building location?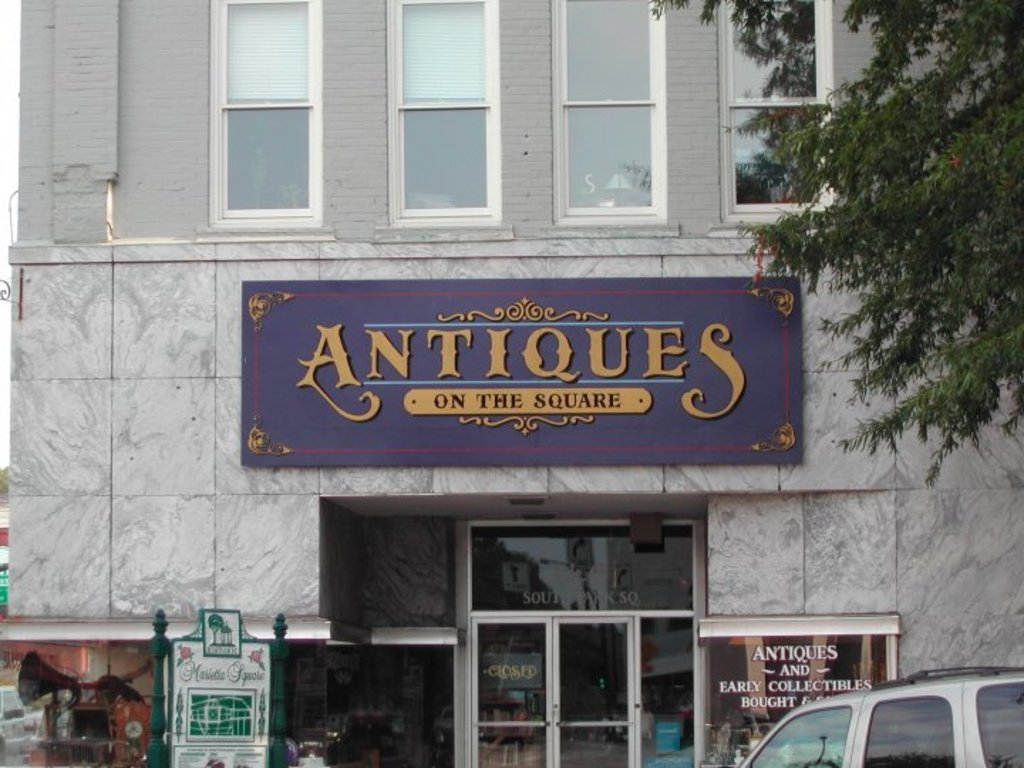
(left=0, top=0, right=1023, bottom=767)
